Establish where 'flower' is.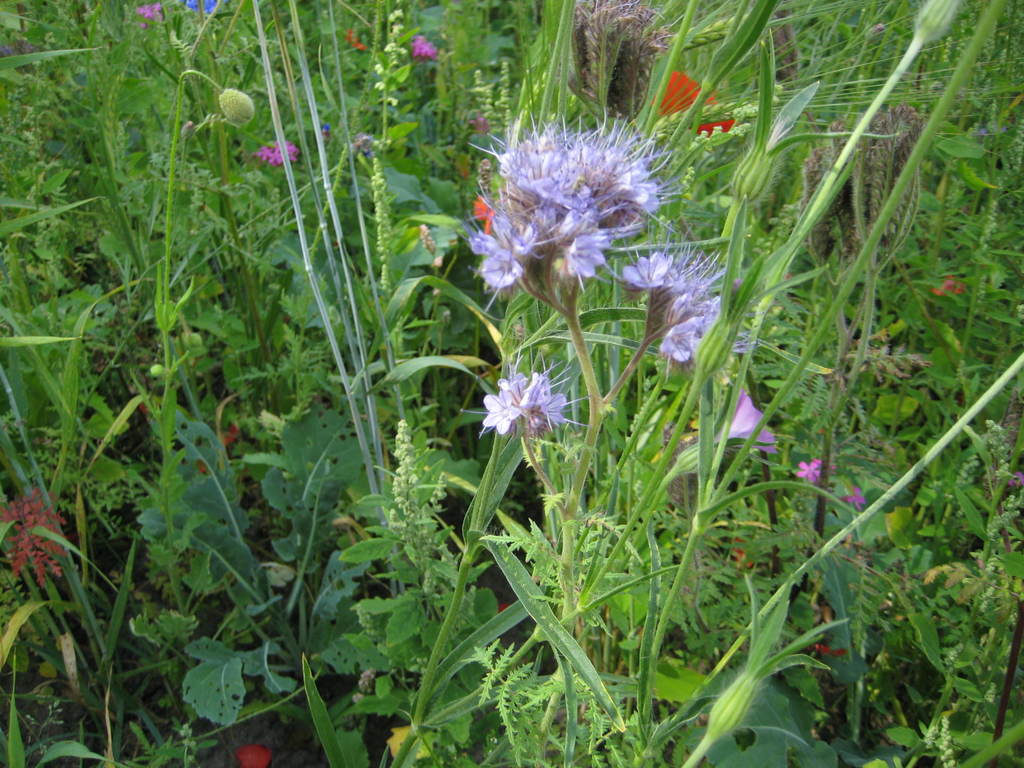
Established at bbox=[652, 292, 746, 376].
